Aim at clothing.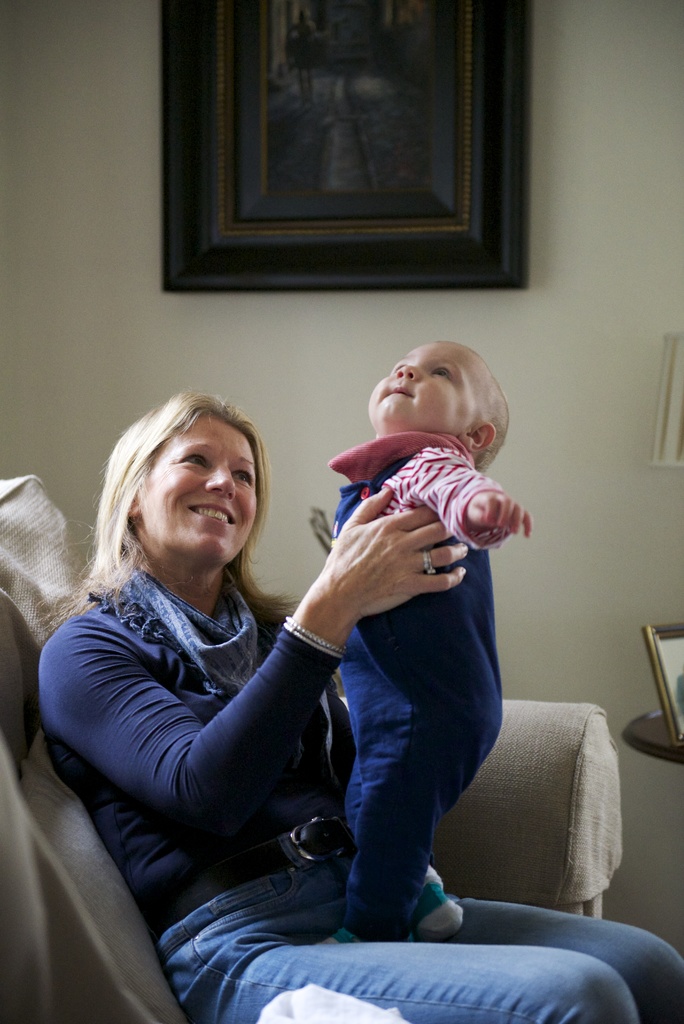
Aimed at [x1=30, y1=570, x2=683, y2=1023].
